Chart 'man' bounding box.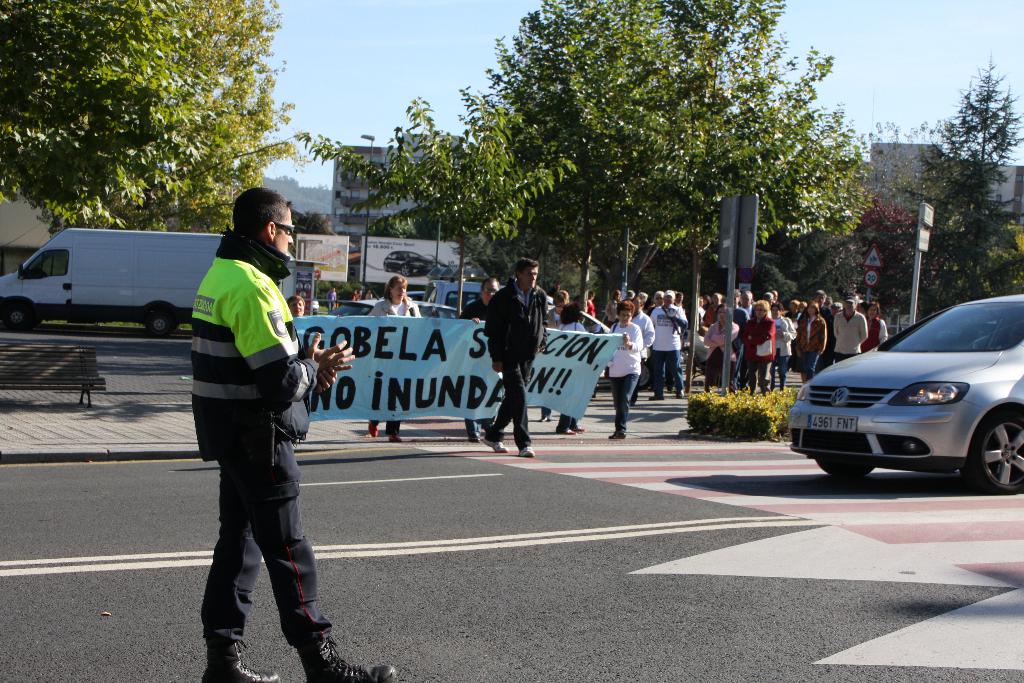
Charted: [831, 297, 866, 363].
